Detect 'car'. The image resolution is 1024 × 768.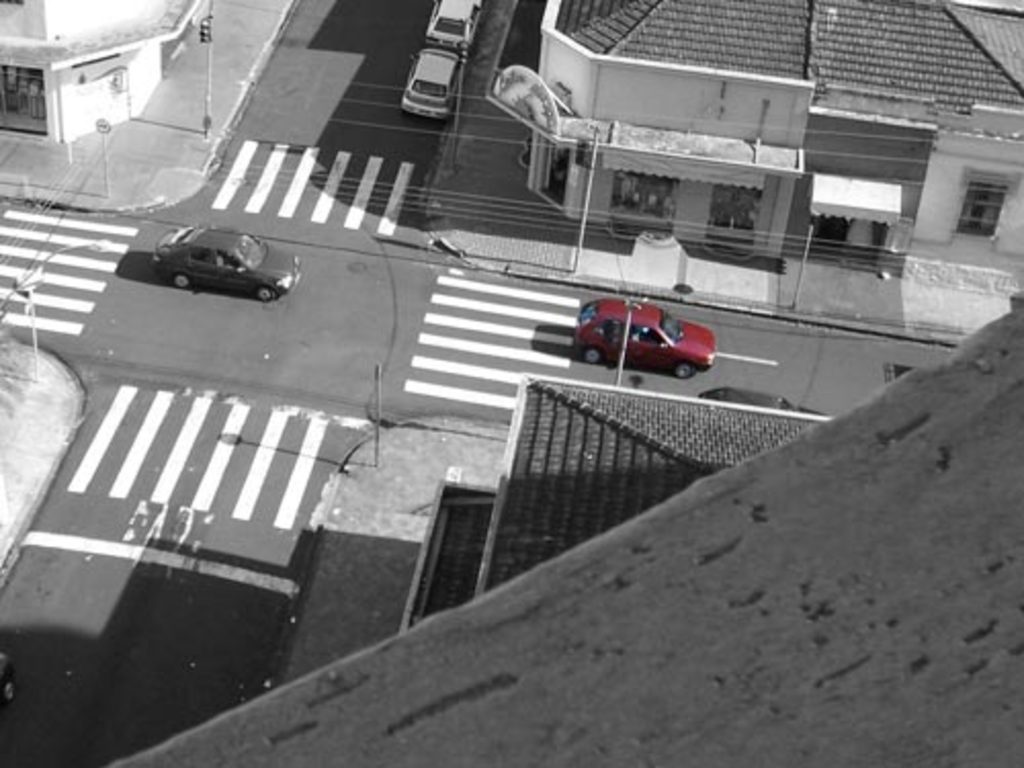
<box>569,295,723,373</box>.
